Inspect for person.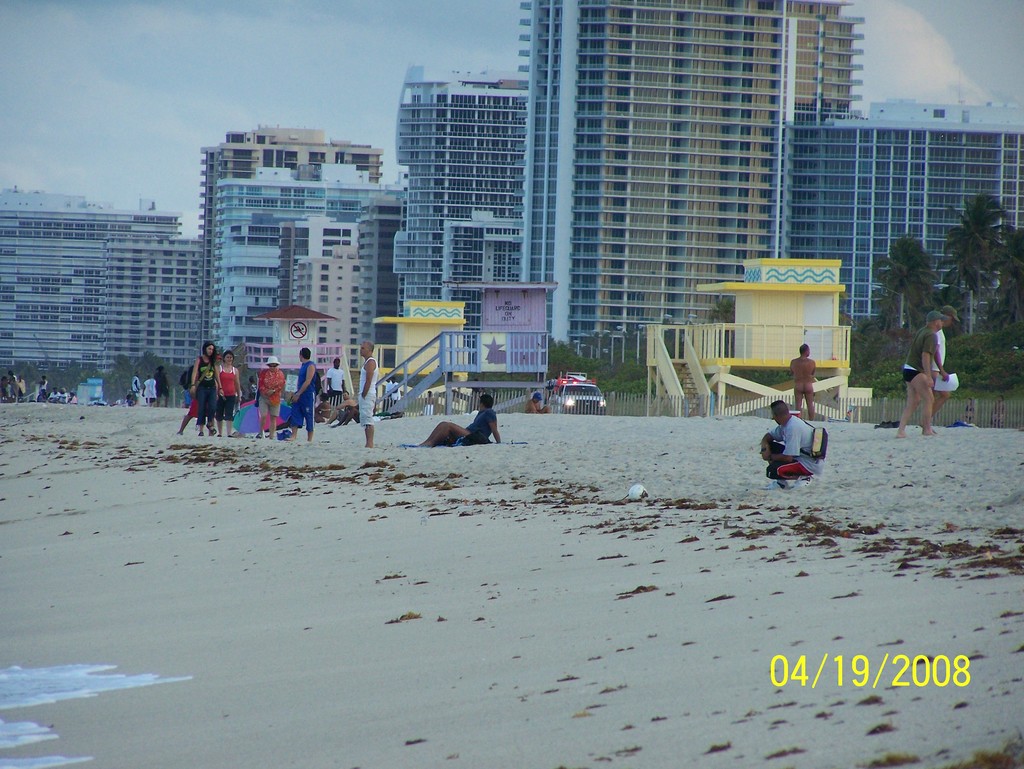
Inspection: <box>257,356,287,439</box>.
